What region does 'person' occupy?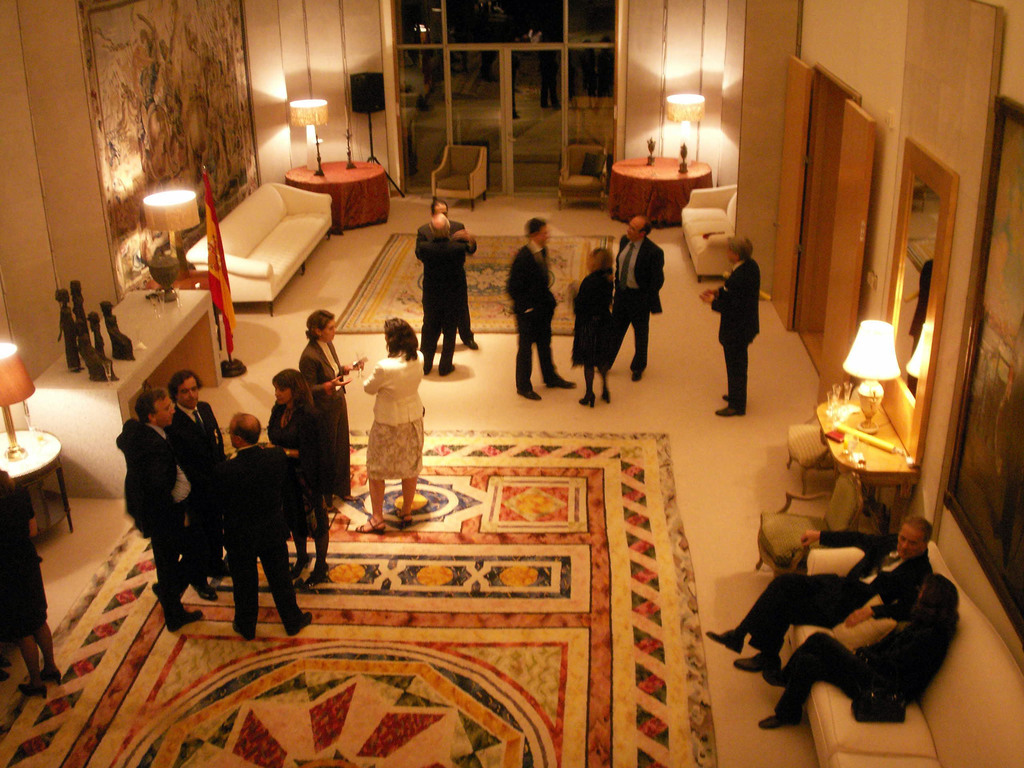
detection(266, 375, 333, 584).
